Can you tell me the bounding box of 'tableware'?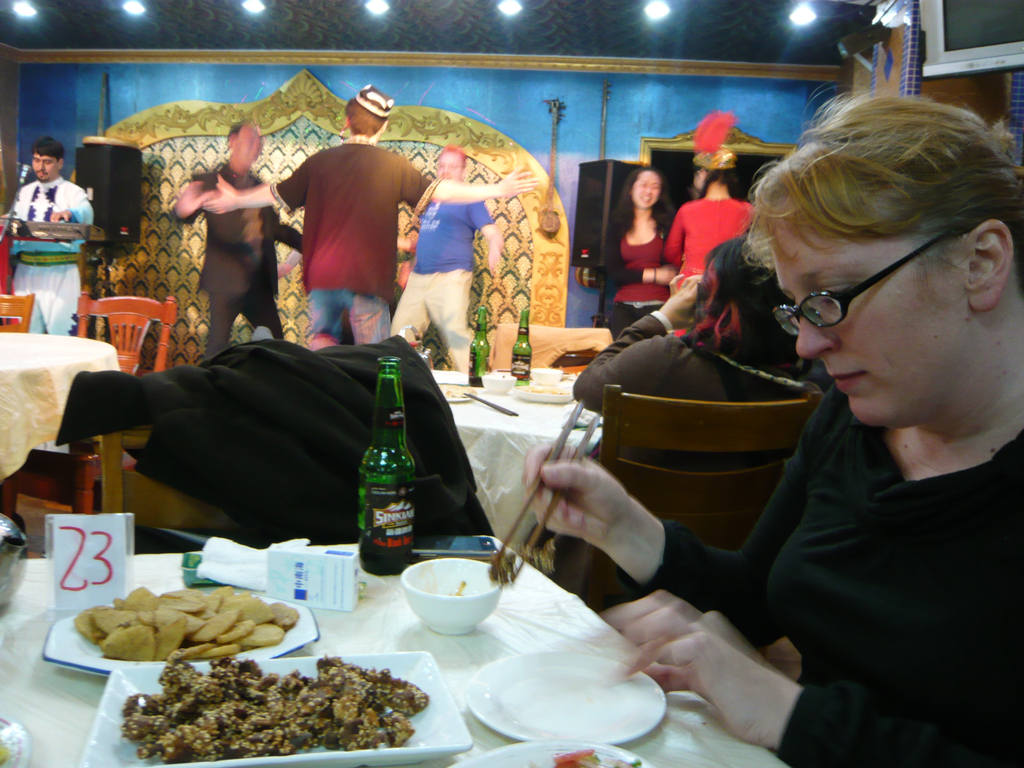
[77, 649, 472, 767].
